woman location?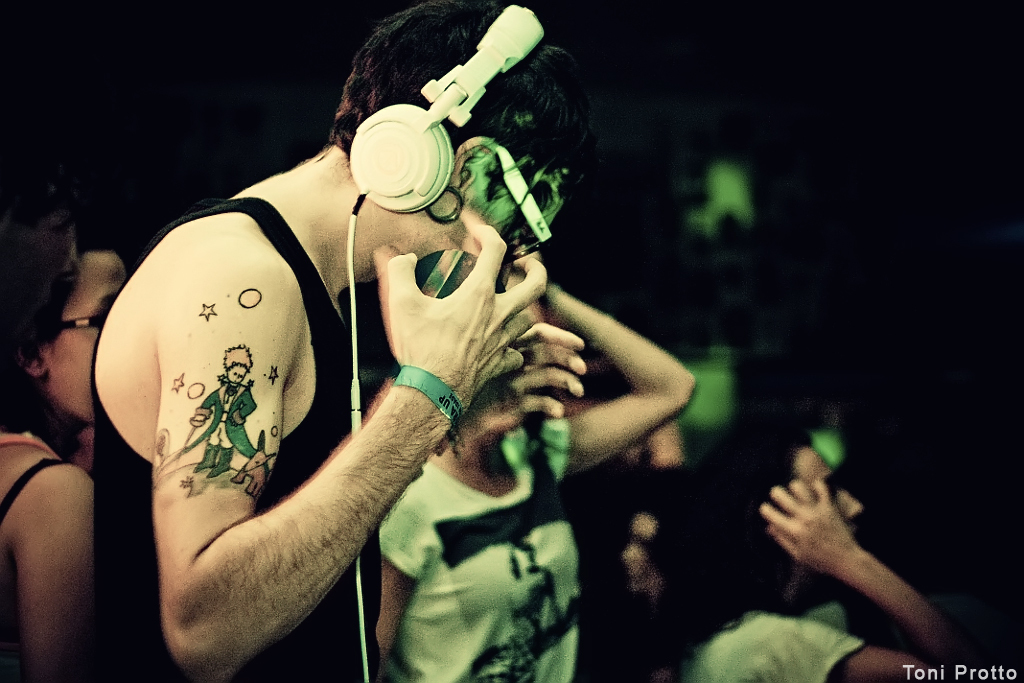
{"left": 643, "top": 404, "right": 993, "bottom": 682}
